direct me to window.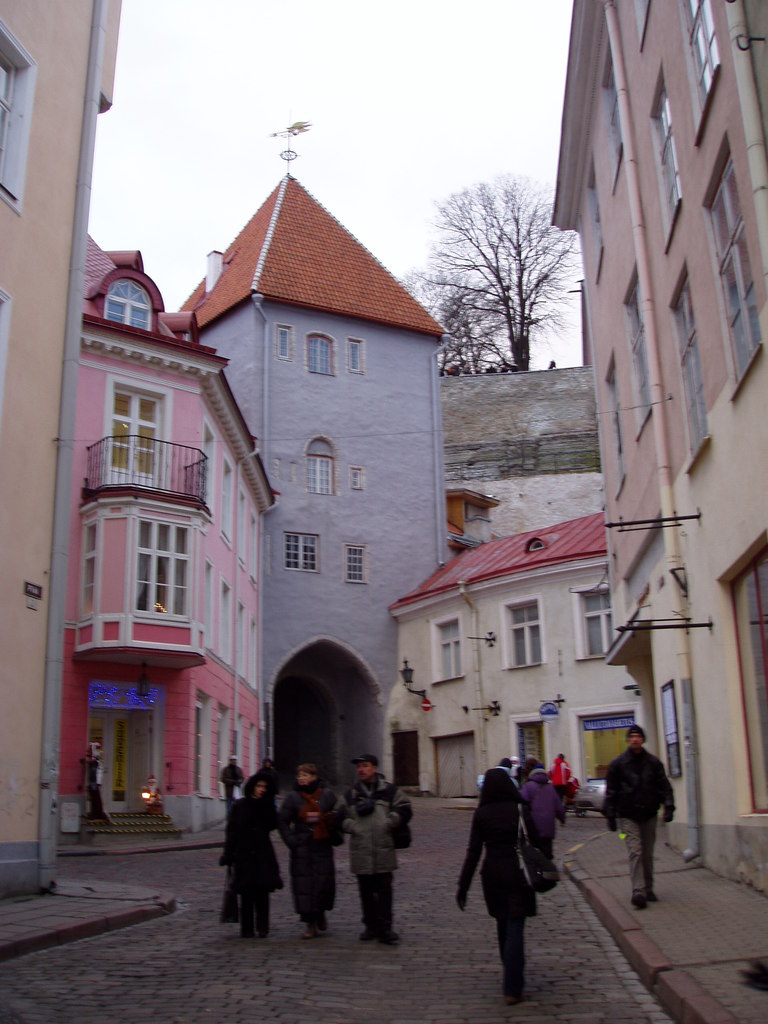
Direction: box=[348, 338, 360, 366].
